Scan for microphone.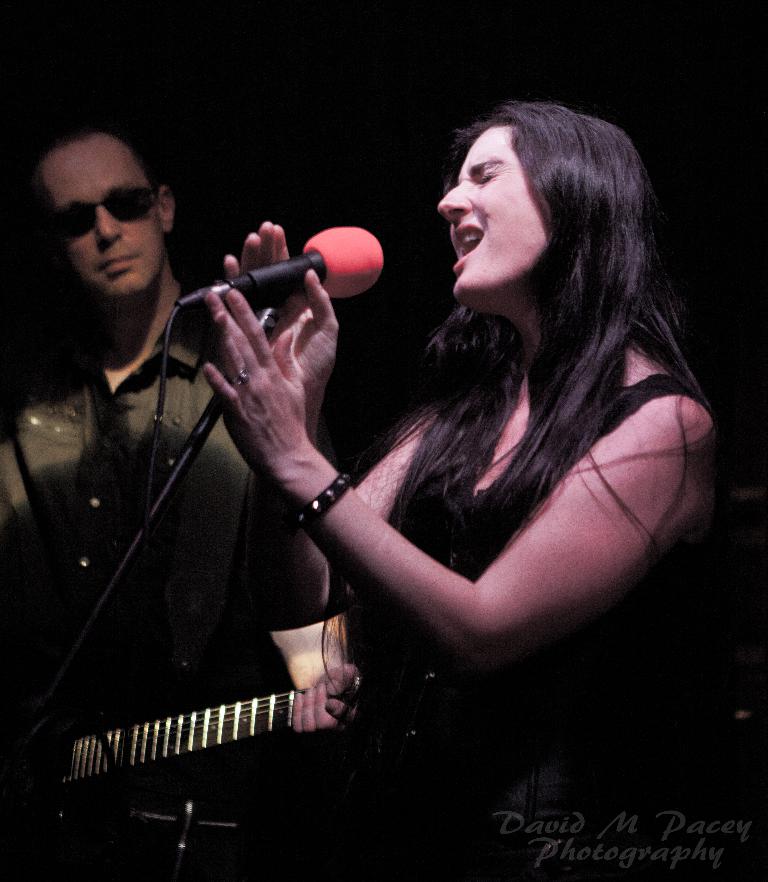
Scan result: [left=172, top=219, right=402, bottom=329].
